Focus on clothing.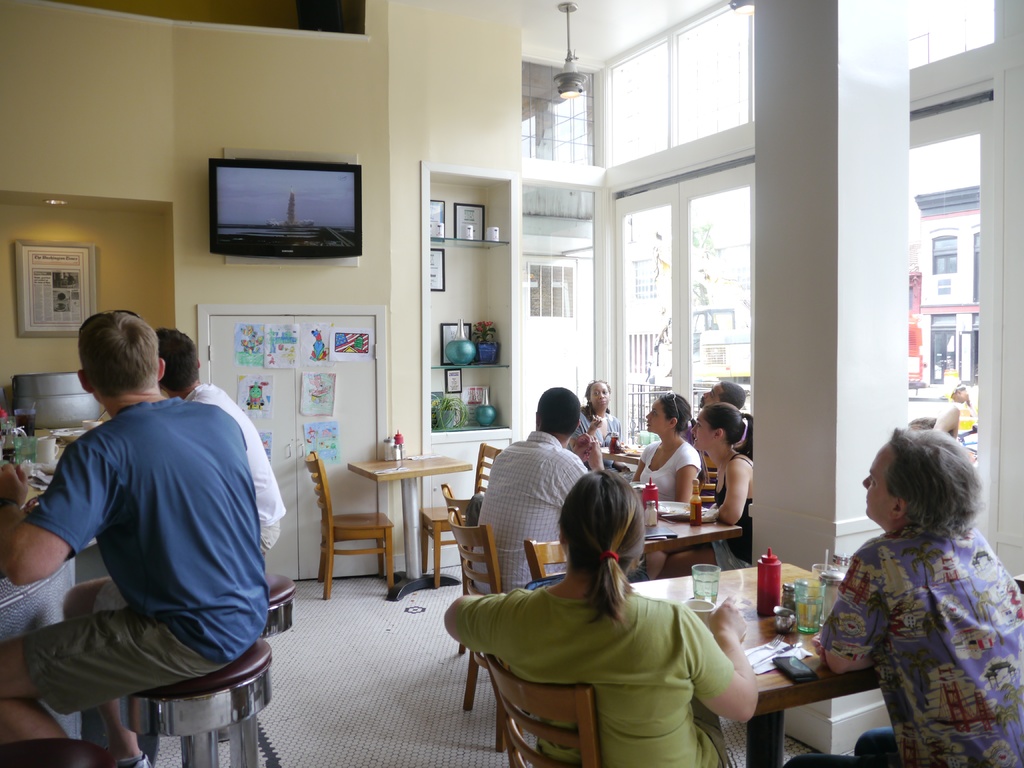
Focused at BBox(96, 380, 287, 607).
